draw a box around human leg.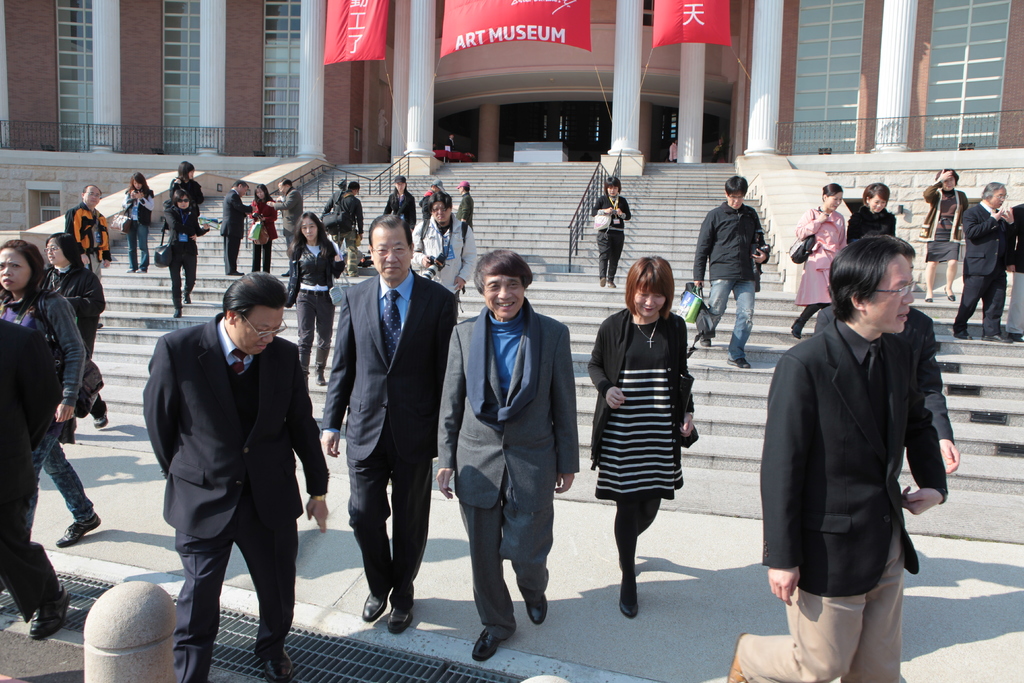
<region>734, 277, 756, 378</region>.
